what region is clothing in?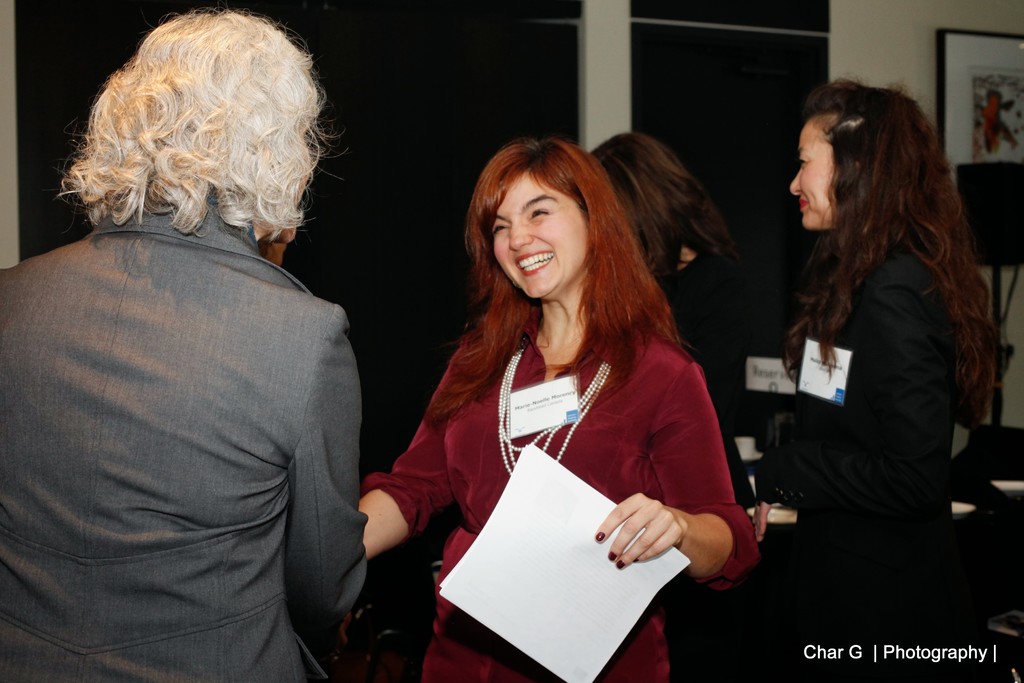
(x1=353, y1=329, x2=752, y2=682).
